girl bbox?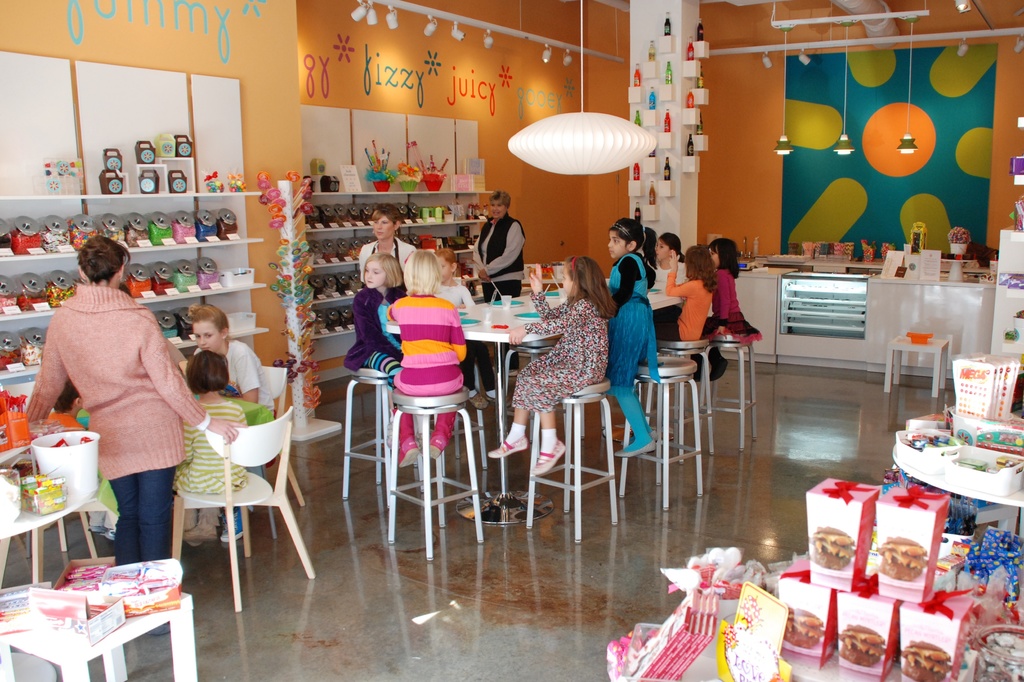
box(485, 251, 619, 479)
